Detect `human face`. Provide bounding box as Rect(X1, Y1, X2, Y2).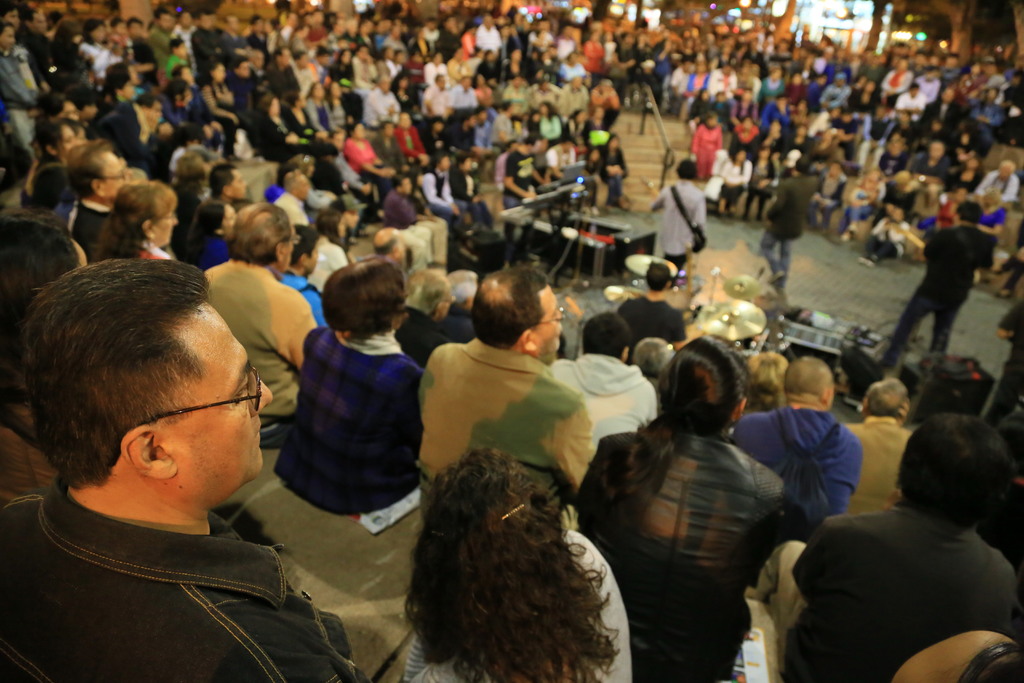
Rect(182, 17, 187, 23).
